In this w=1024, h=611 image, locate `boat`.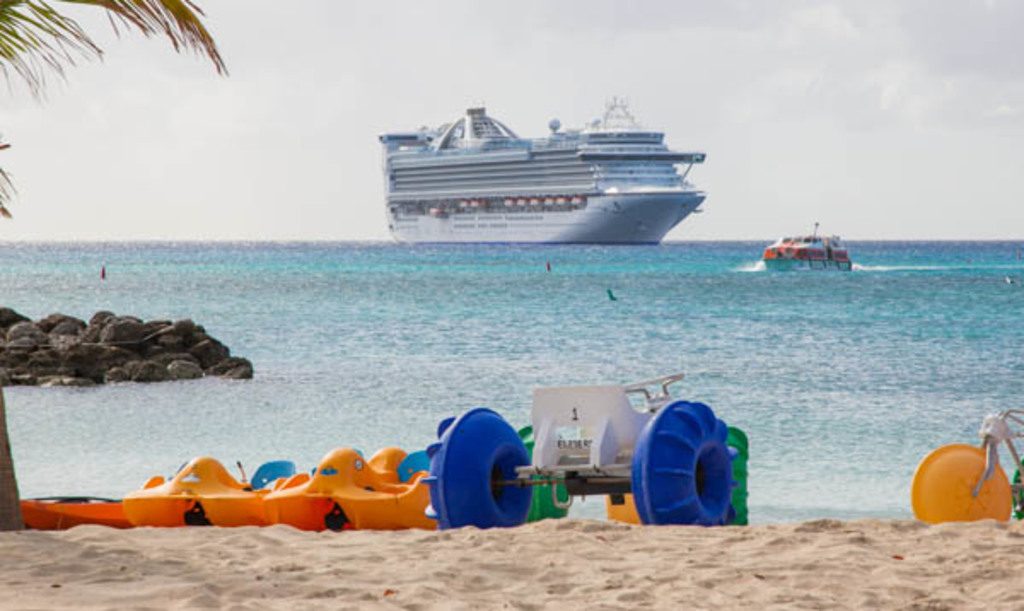
Bounding box: x1=759 y1=224 x2=857 y2=275.
